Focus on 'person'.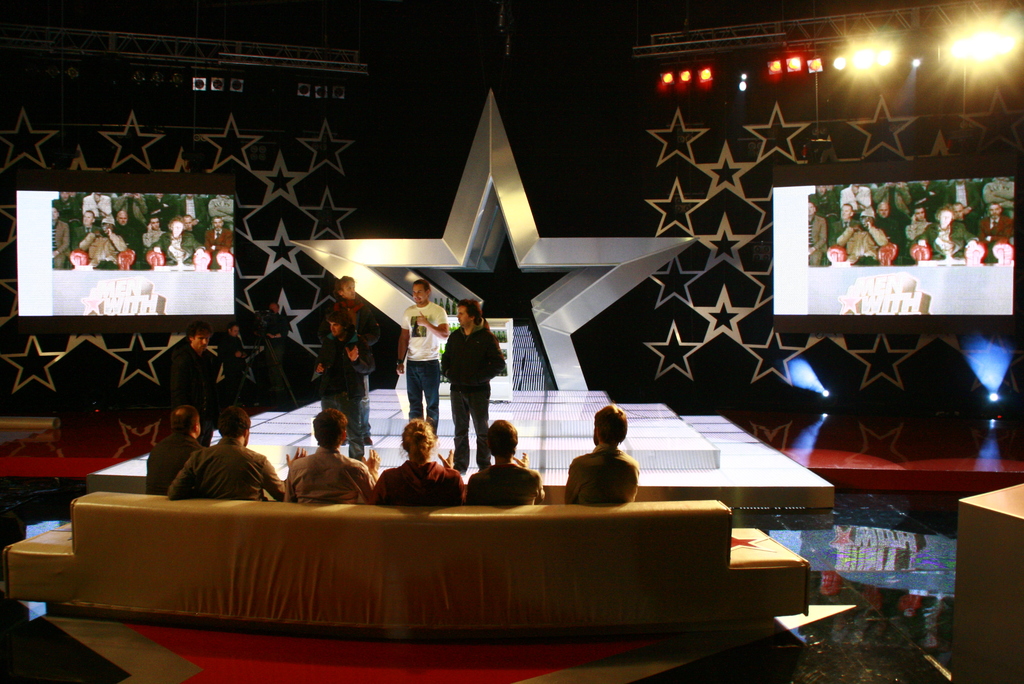
Focused at 340 272 356 341.
